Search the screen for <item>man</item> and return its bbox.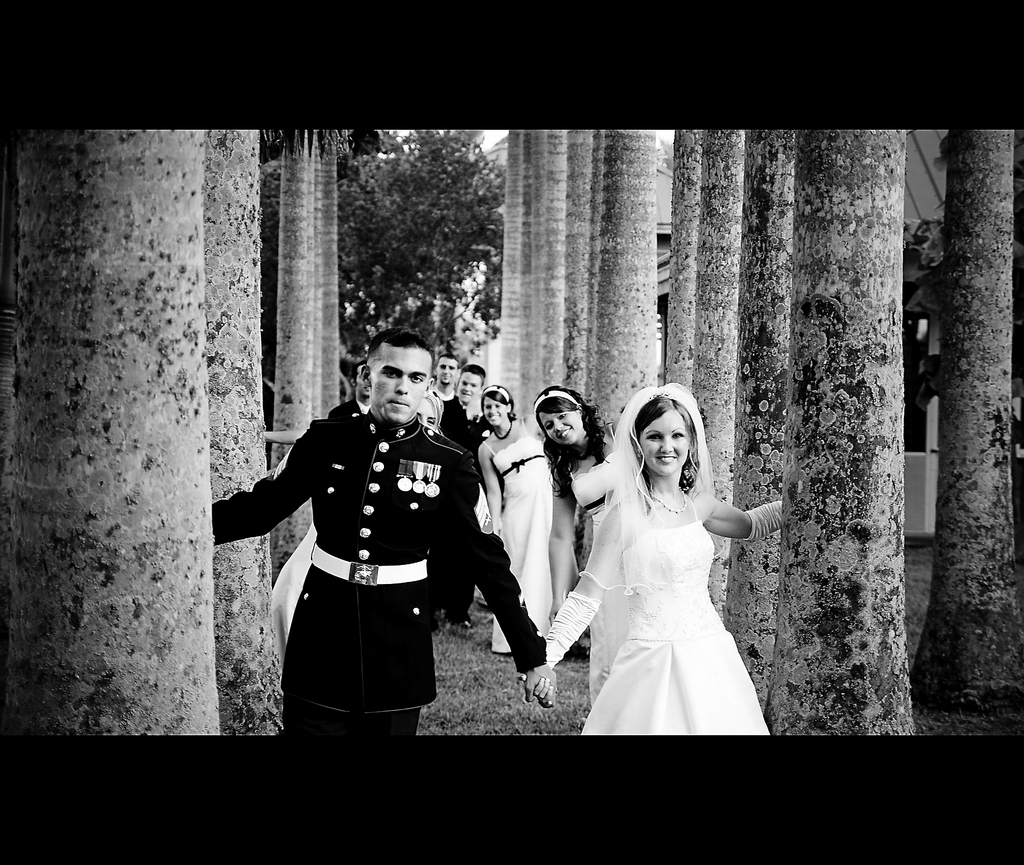
Found: bbox=(209, 323, 554, 752).
